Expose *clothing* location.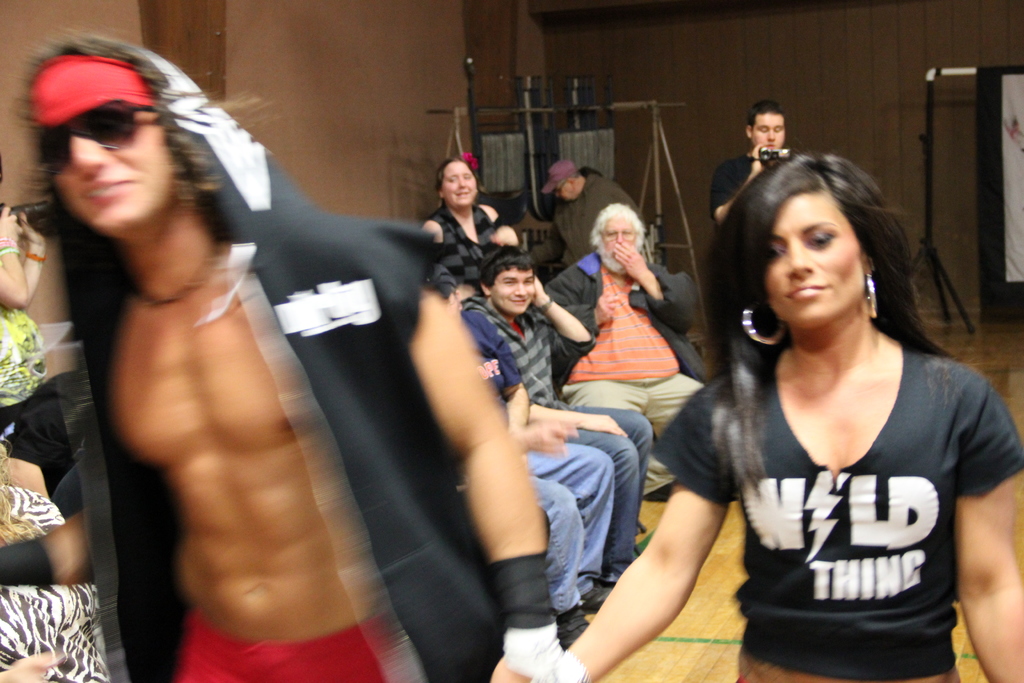
Exposed at [left=28, top=35, right=518, bottom=682].
